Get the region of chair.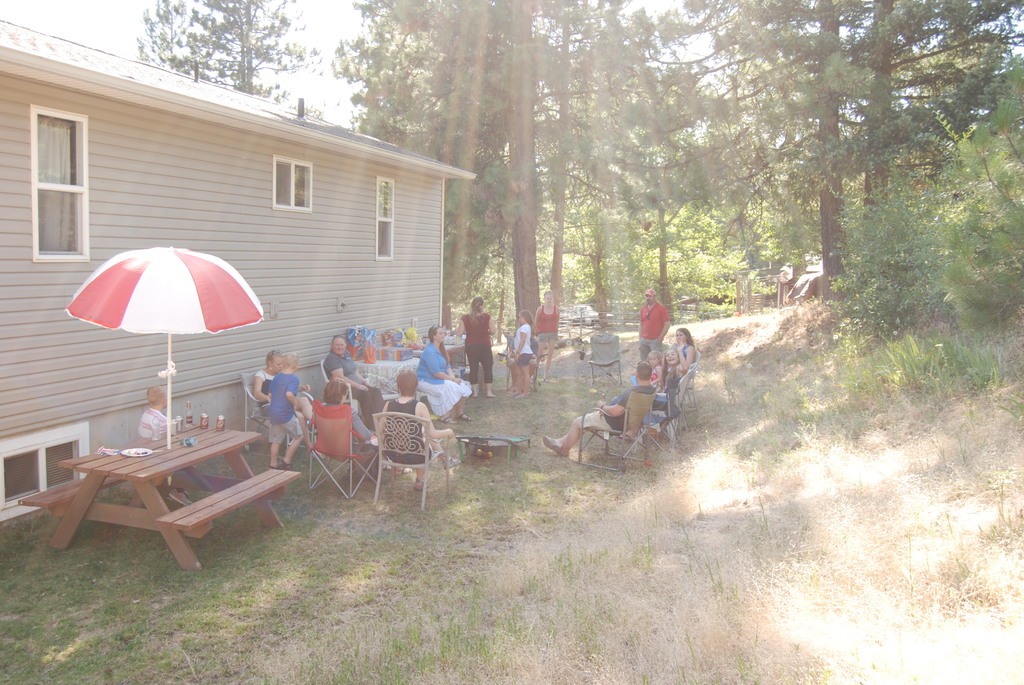
crop(305, 400, 386, 501).
